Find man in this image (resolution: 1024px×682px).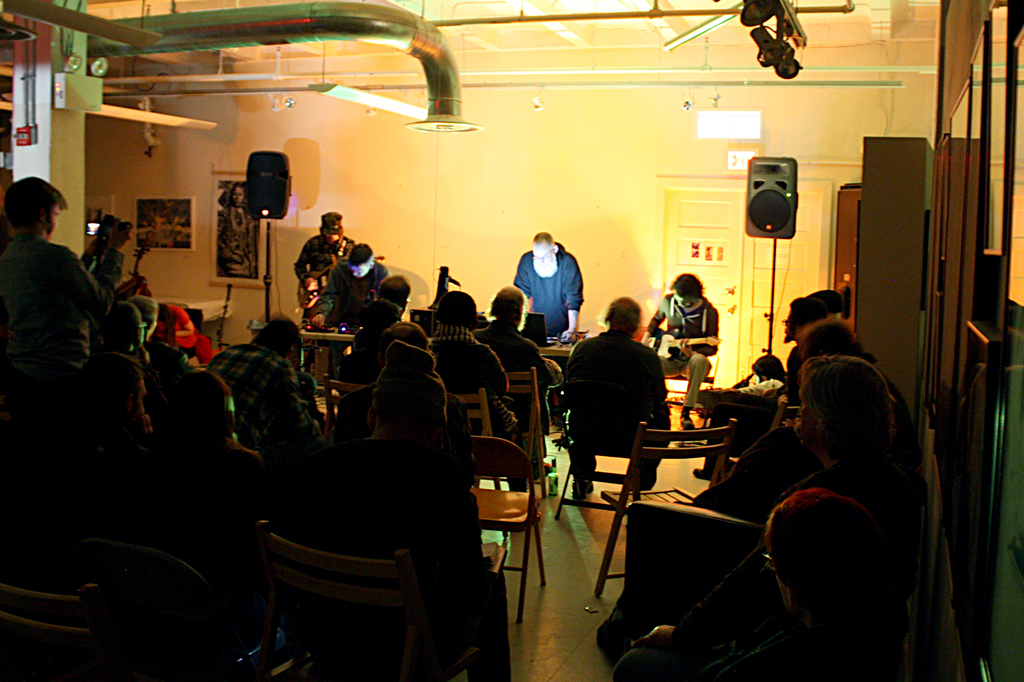
<region>644, 271, 716, 430</region>.
